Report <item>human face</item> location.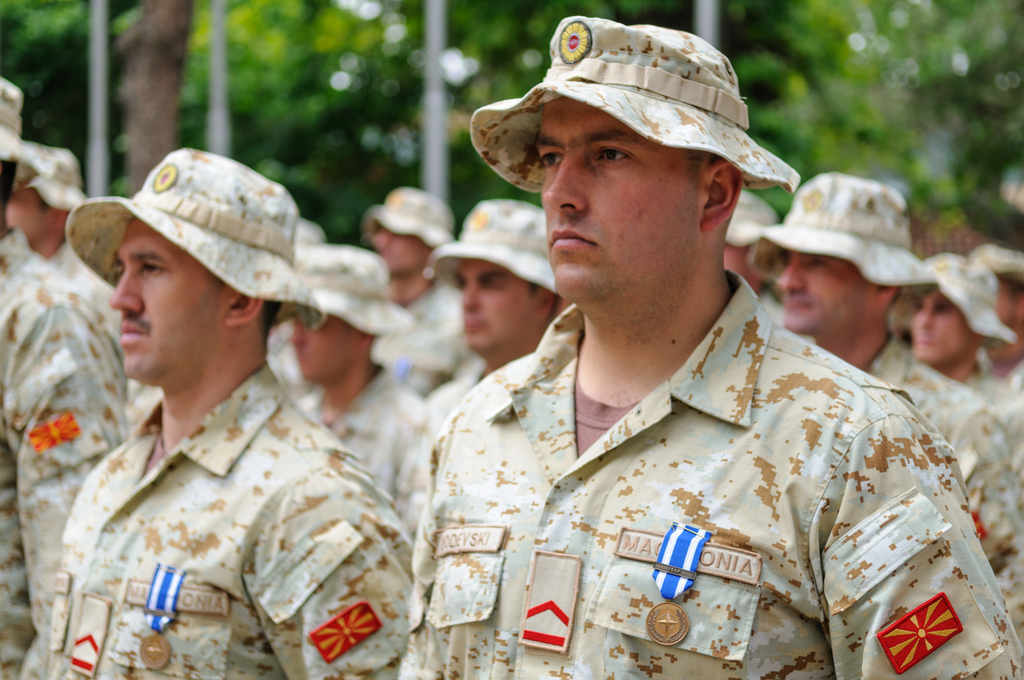
Report: 296, 306, 362, 389.
